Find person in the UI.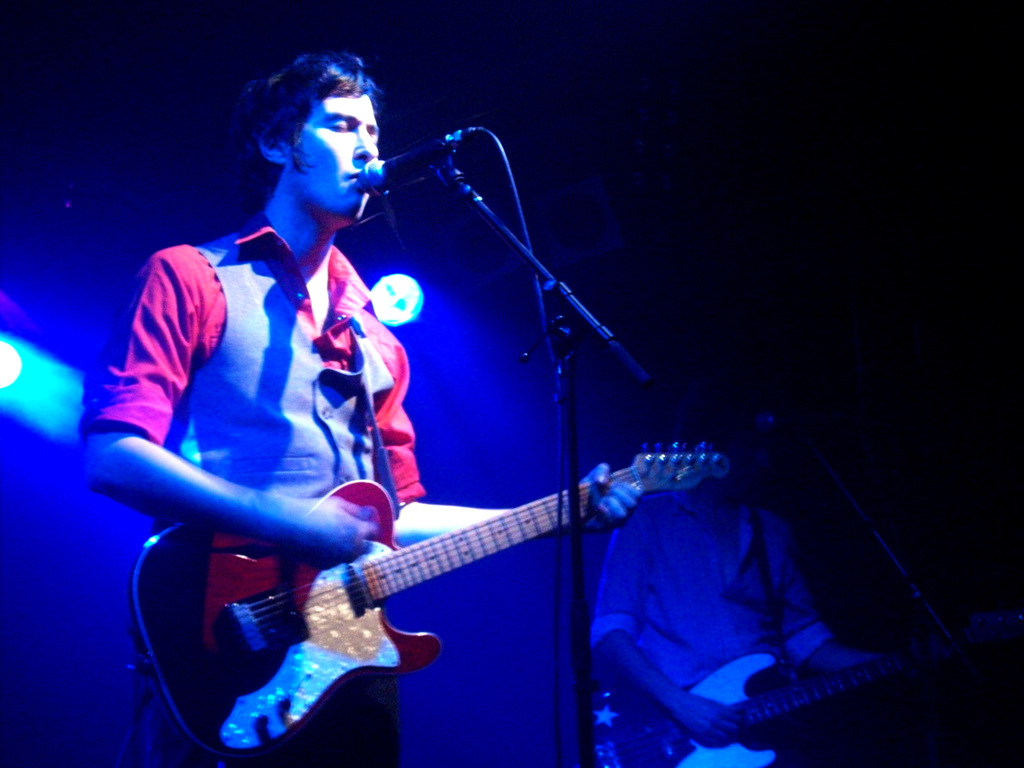
UI element at crop(593, 373, 896, 767).
